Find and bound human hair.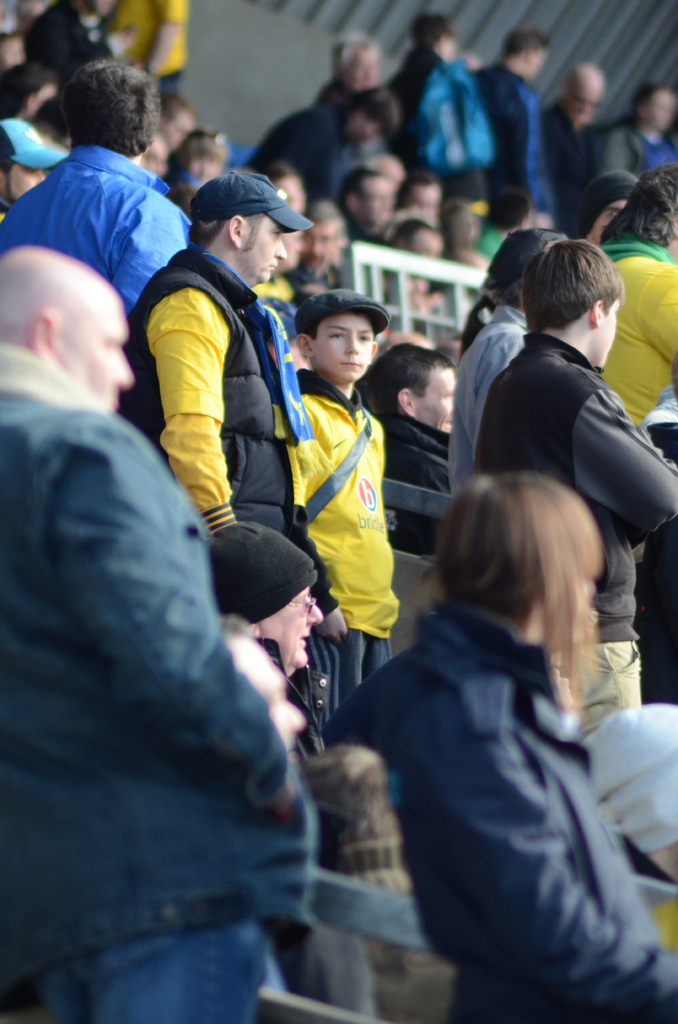
Bound: box=[416, 470, 607, 706].
